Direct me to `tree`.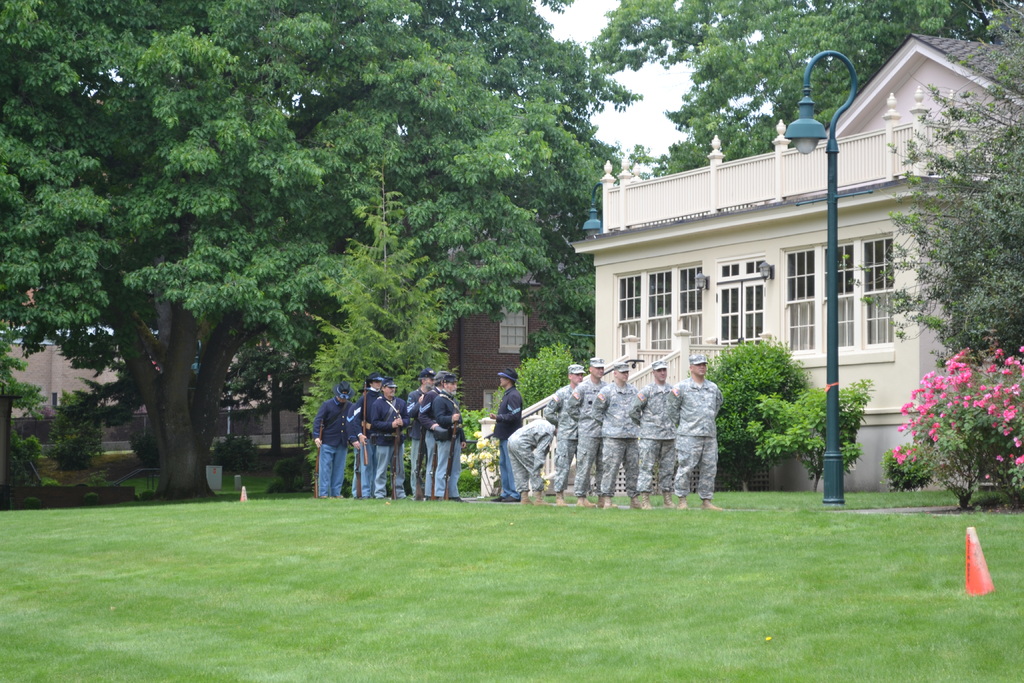
Direction: 712 325 853 486.
